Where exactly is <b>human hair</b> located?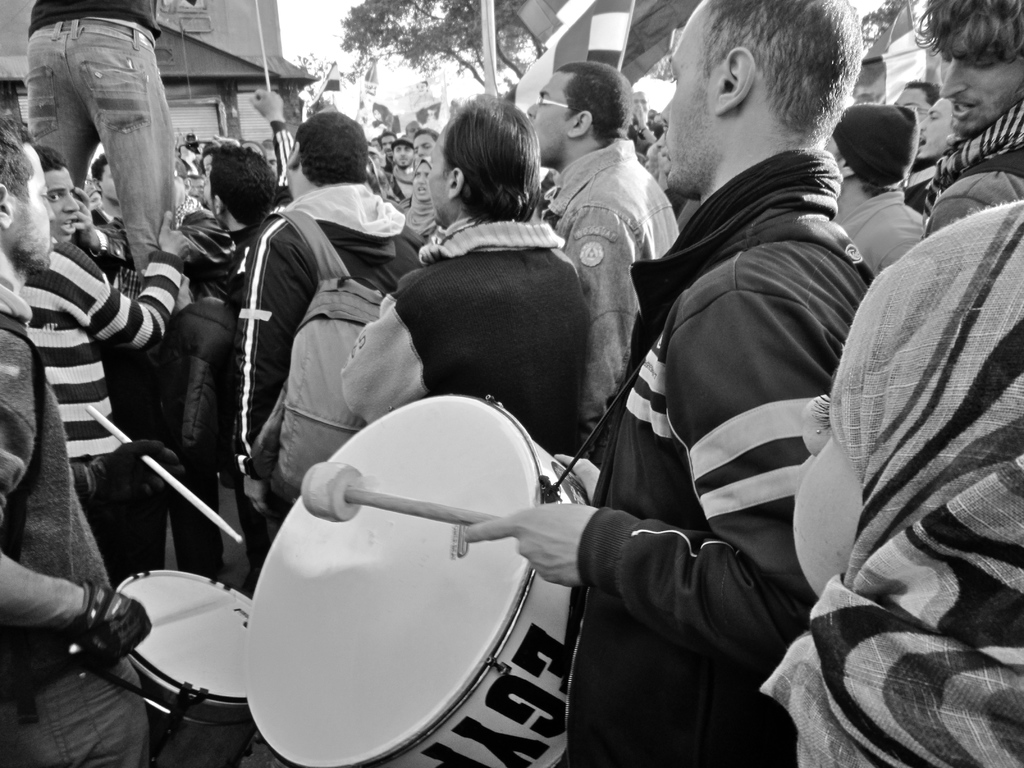
Its bounding box is 30:145:66:172.
